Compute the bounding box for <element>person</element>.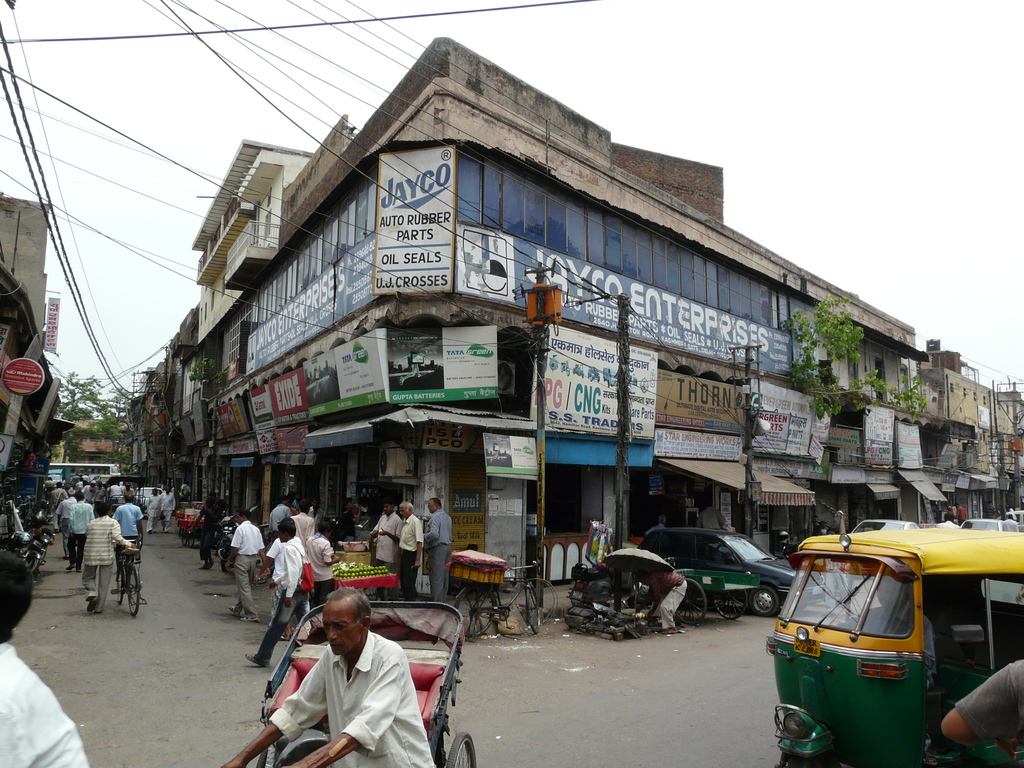
(75,490,129,636).
